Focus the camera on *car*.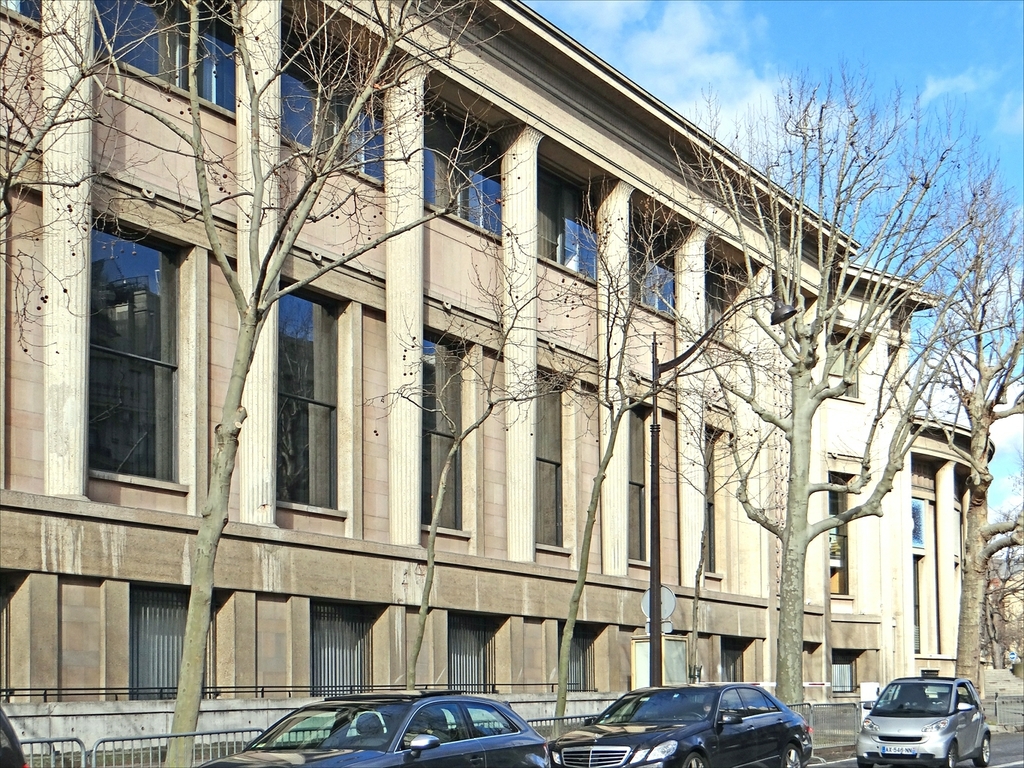
Focus region: 851 675 990 767.
